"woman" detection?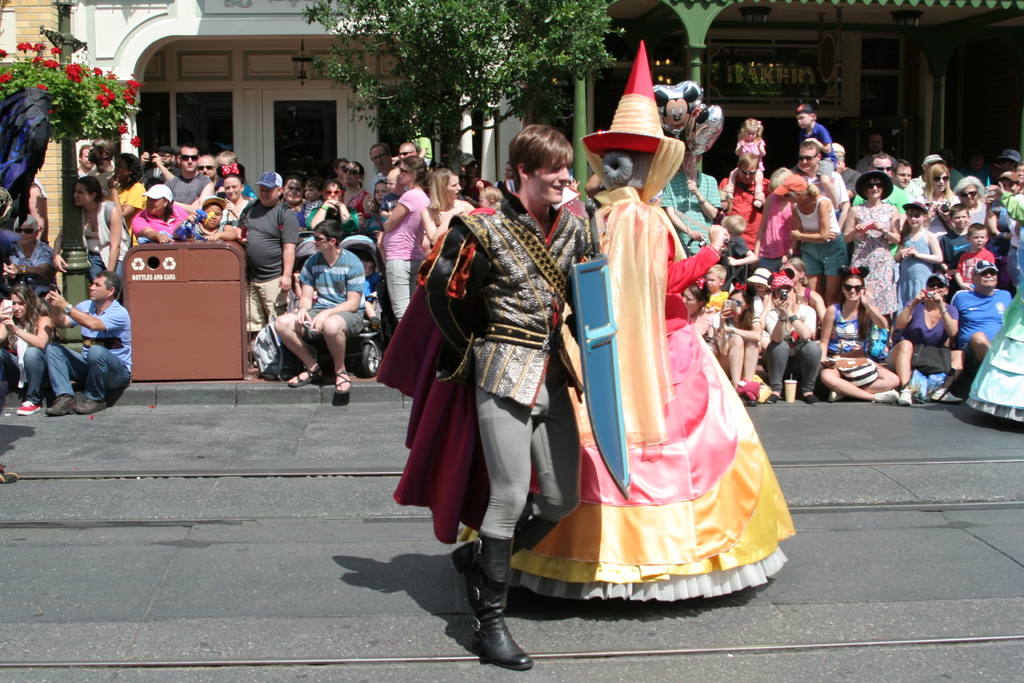
bbox=[271, 175, 311, 231]
